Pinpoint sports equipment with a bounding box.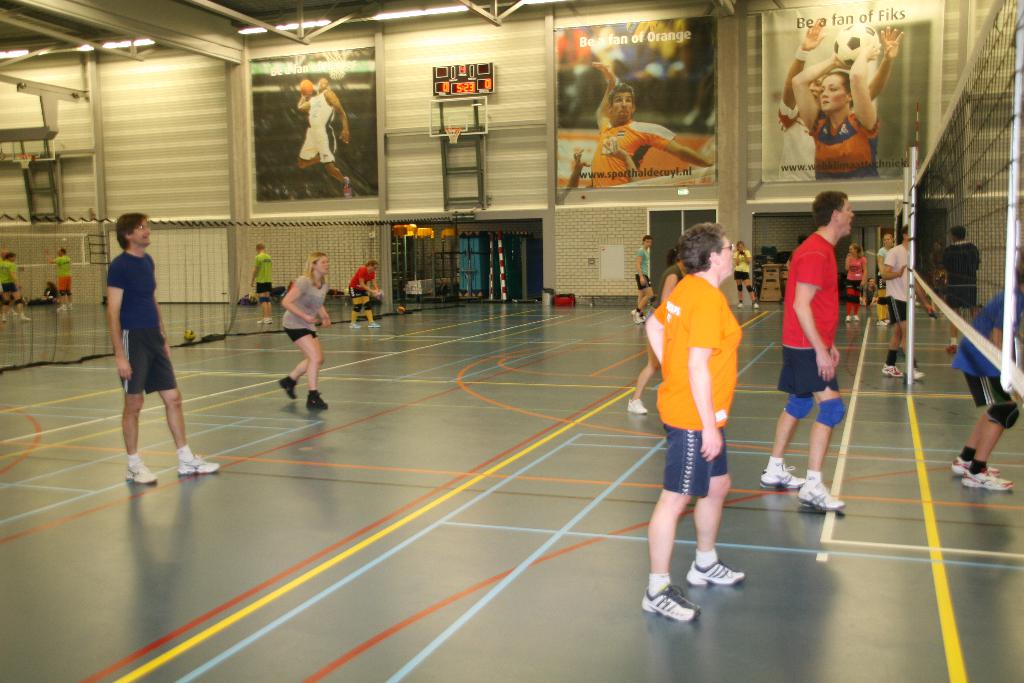
Rect(686, 553, 747, 588).
